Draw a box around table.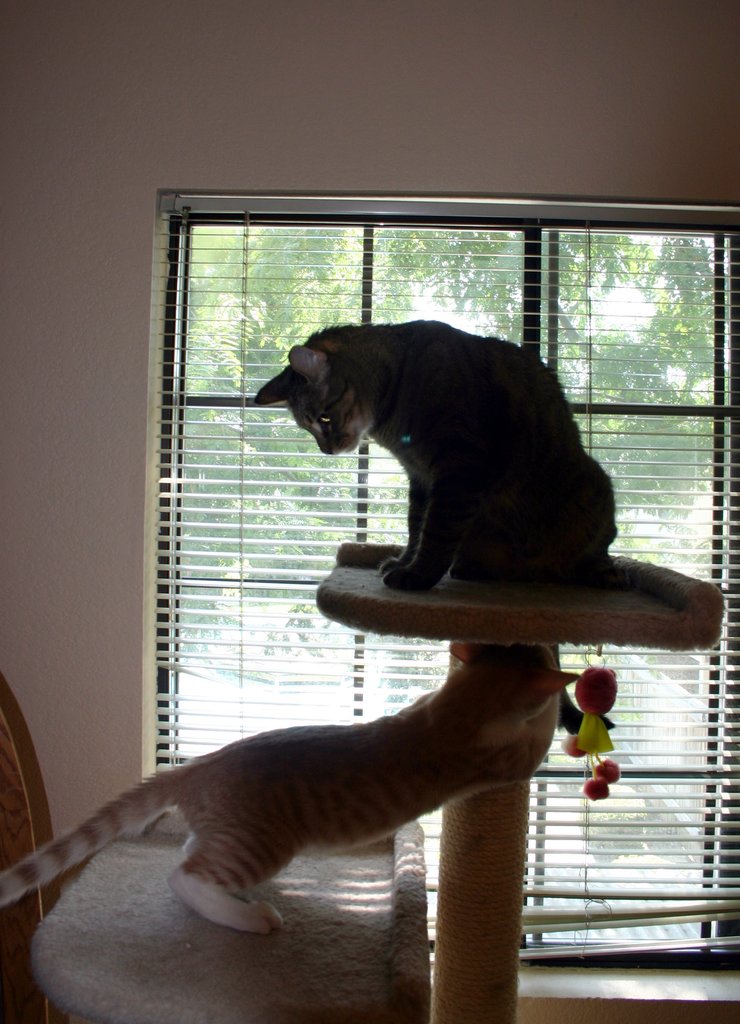
[311,557,720,1023].
